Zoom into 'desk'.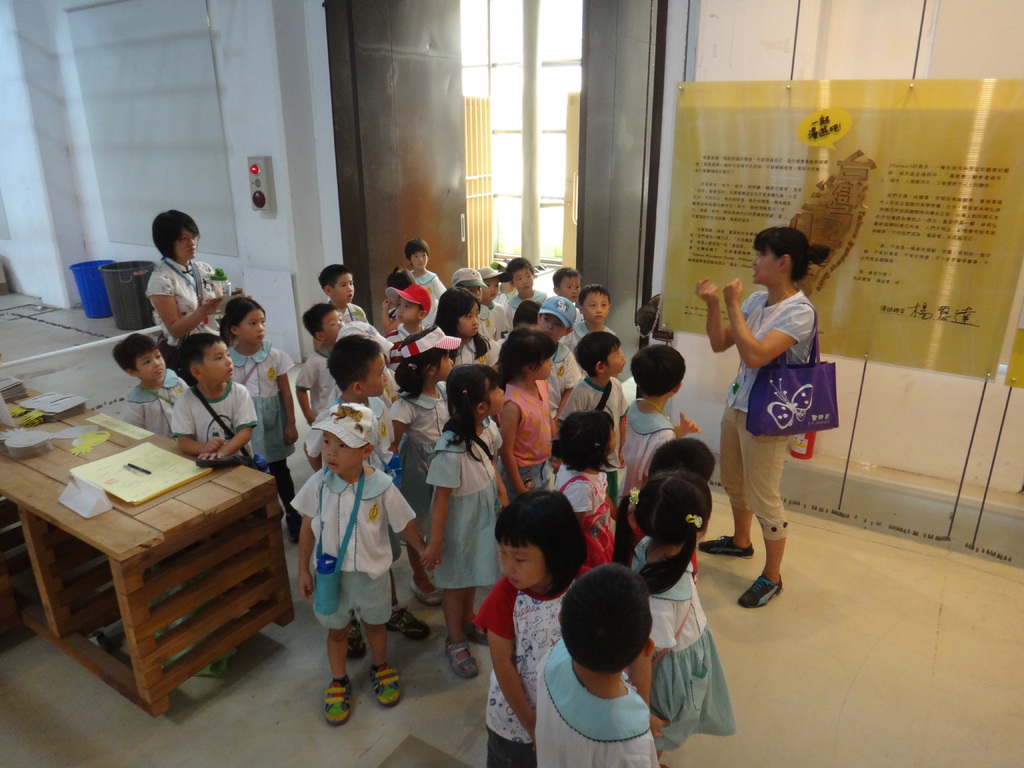
Zoom target: region(4, 404, 314, 718).
